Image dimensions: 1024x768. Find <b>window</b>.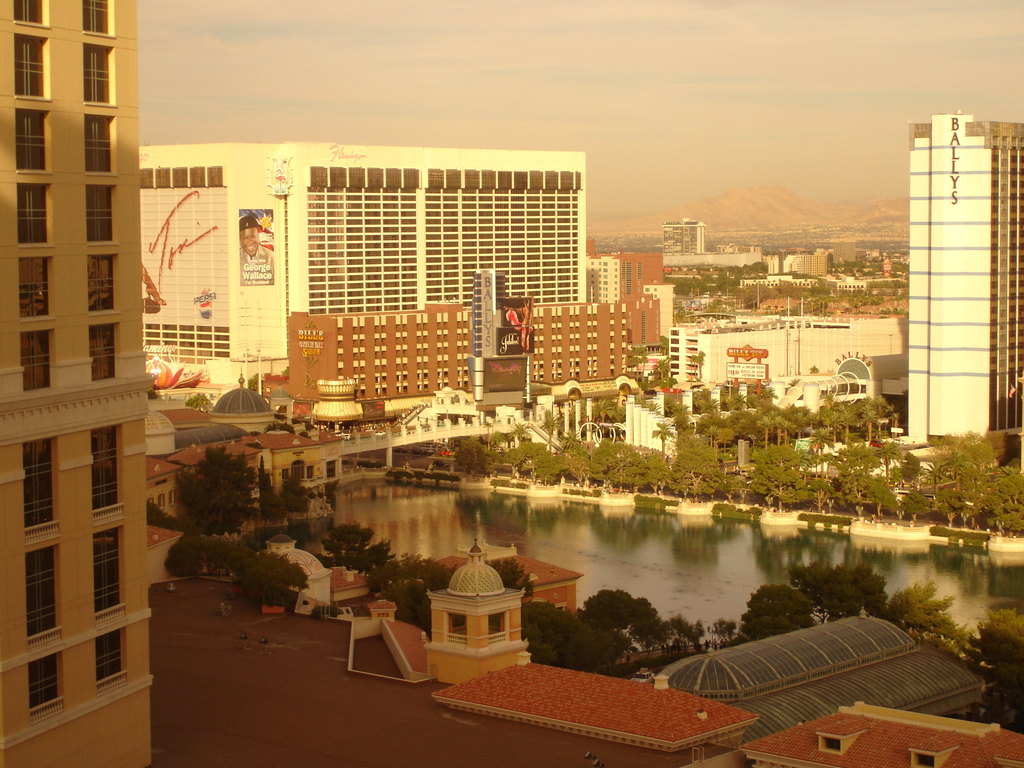
402:371:410:382.
